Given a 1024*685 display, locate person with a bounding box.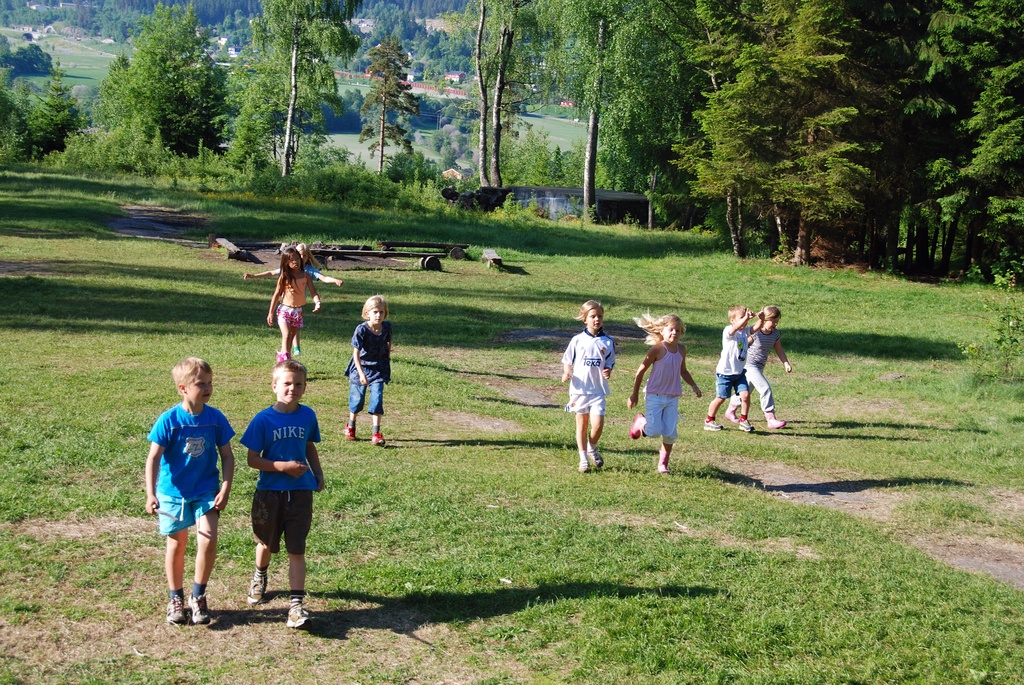
Located: <box>237,365,314,613</box>.
